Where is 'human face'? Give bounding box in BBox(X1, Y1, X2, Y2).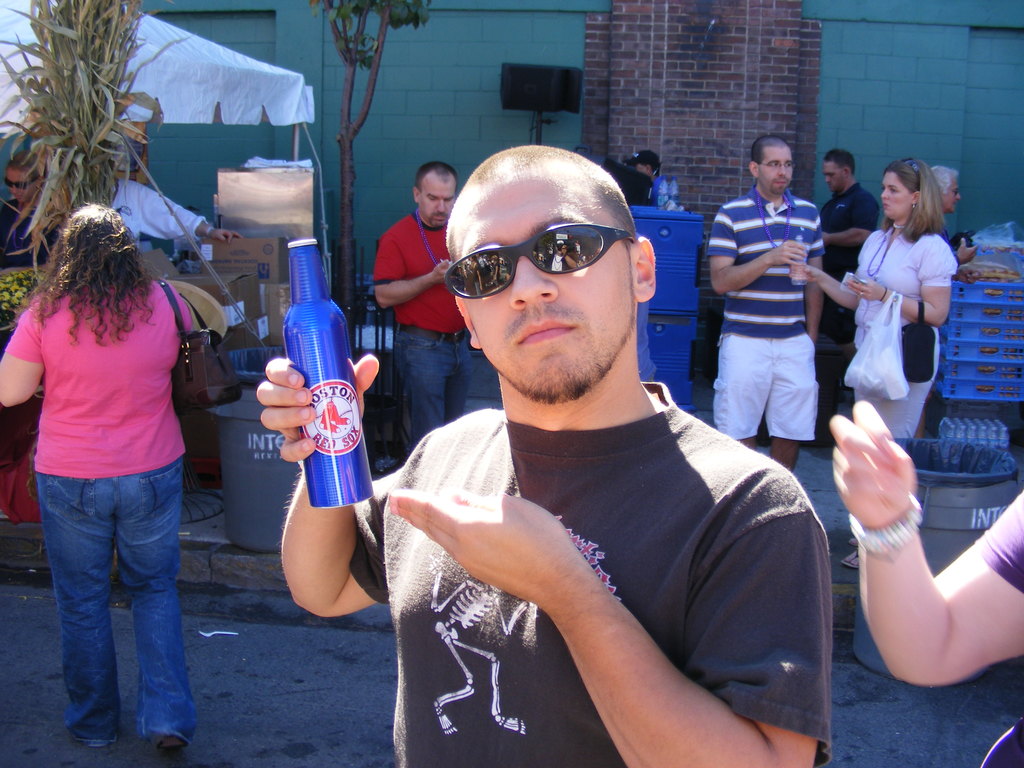
BBox(822, 157, 846, 193).
